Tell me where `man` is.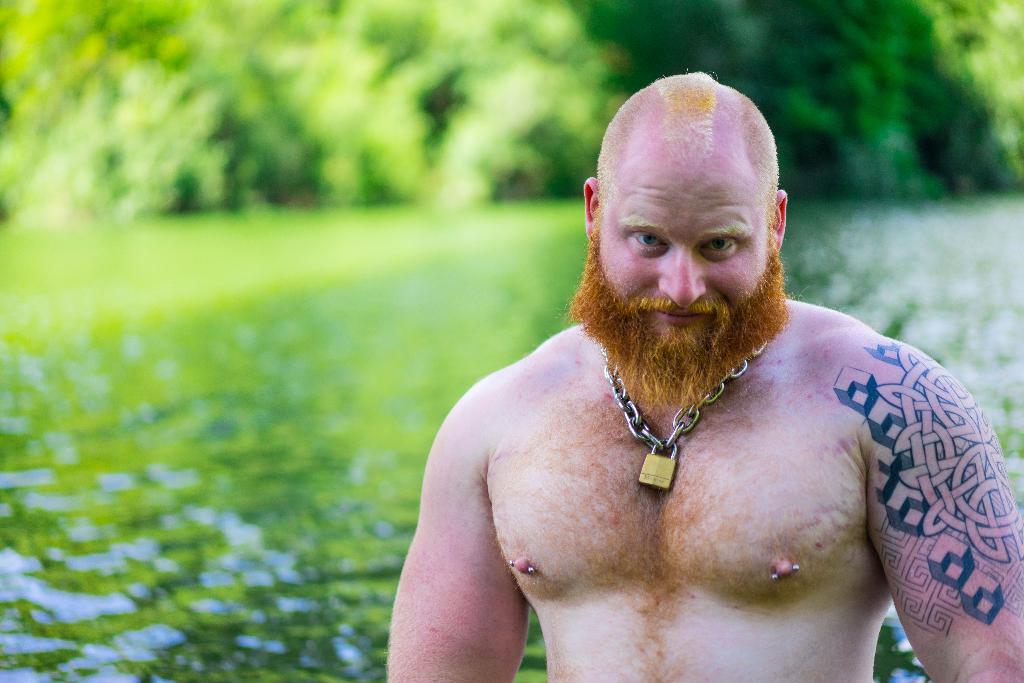
`man` is at BBox(404, 92, 1009, 675).
